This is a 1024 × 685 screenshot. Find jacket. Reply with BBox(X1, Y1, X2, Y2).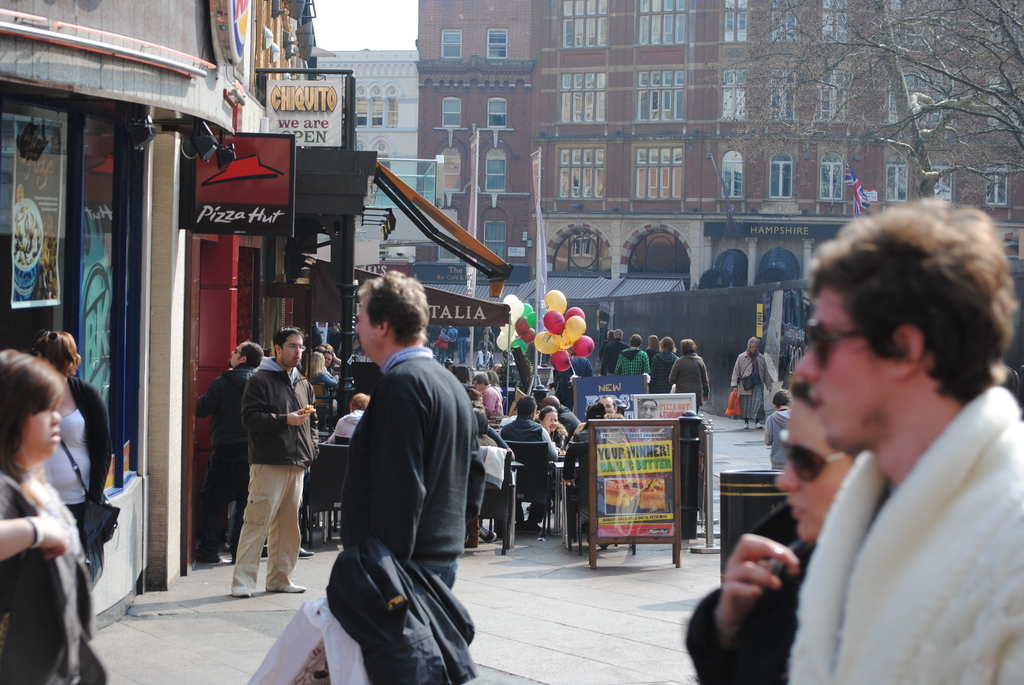
BBox(294, 301, 481, 646).
